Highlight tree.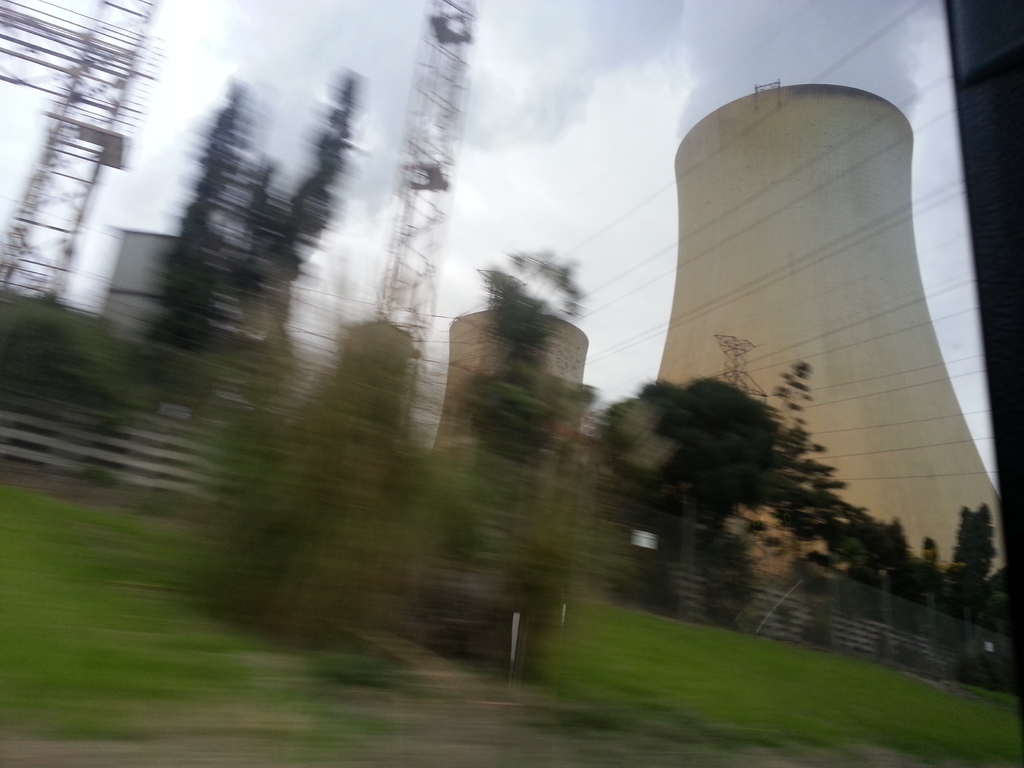
Highlighted region: [945, 501, 998, 685].
